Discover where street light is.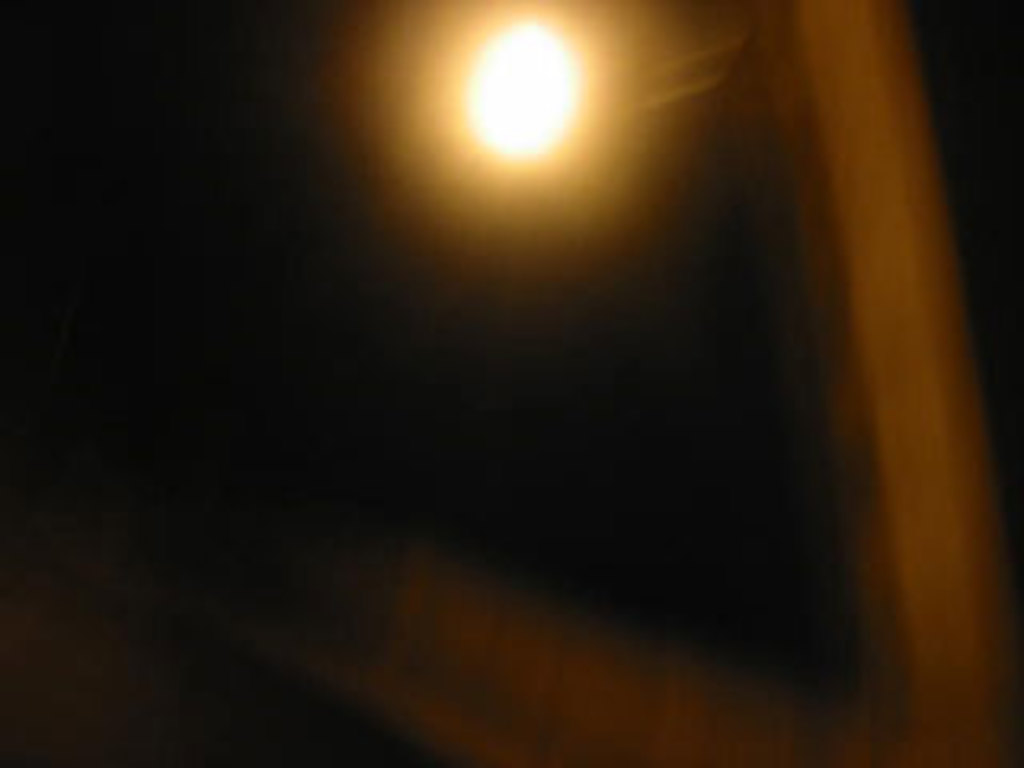
Discovered at 323:19:755:422.
